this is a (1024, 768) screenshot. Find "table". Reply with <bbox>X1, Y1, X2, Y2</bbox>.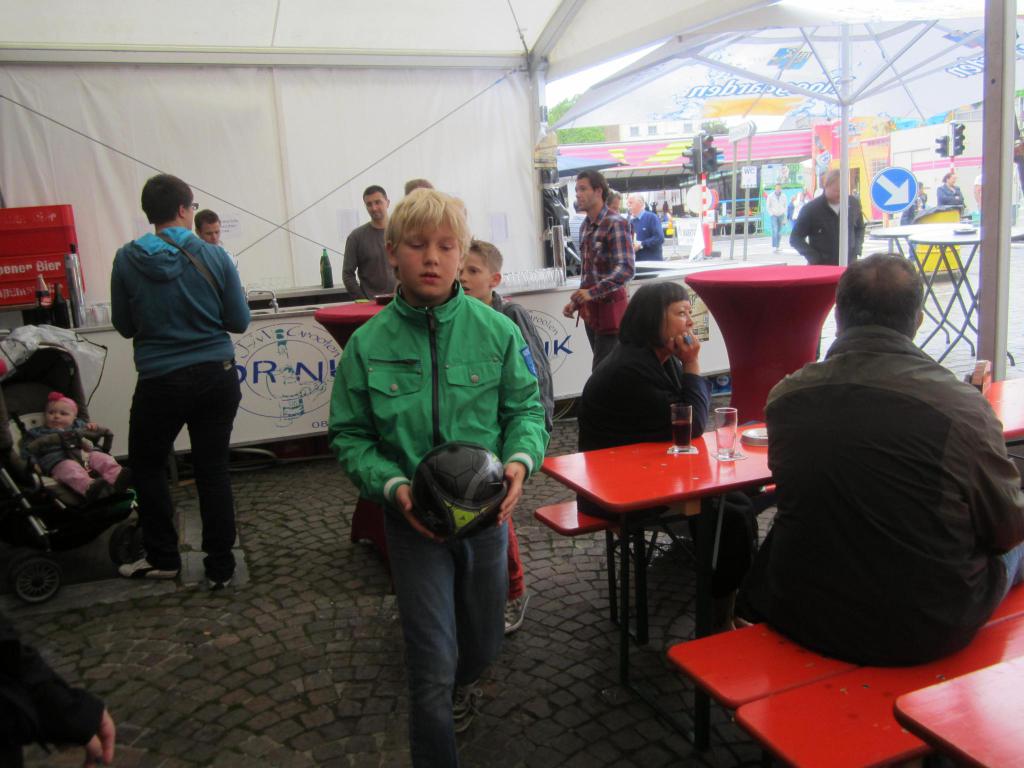
<bbox>664, 612, 1021, 756</bbox>.
